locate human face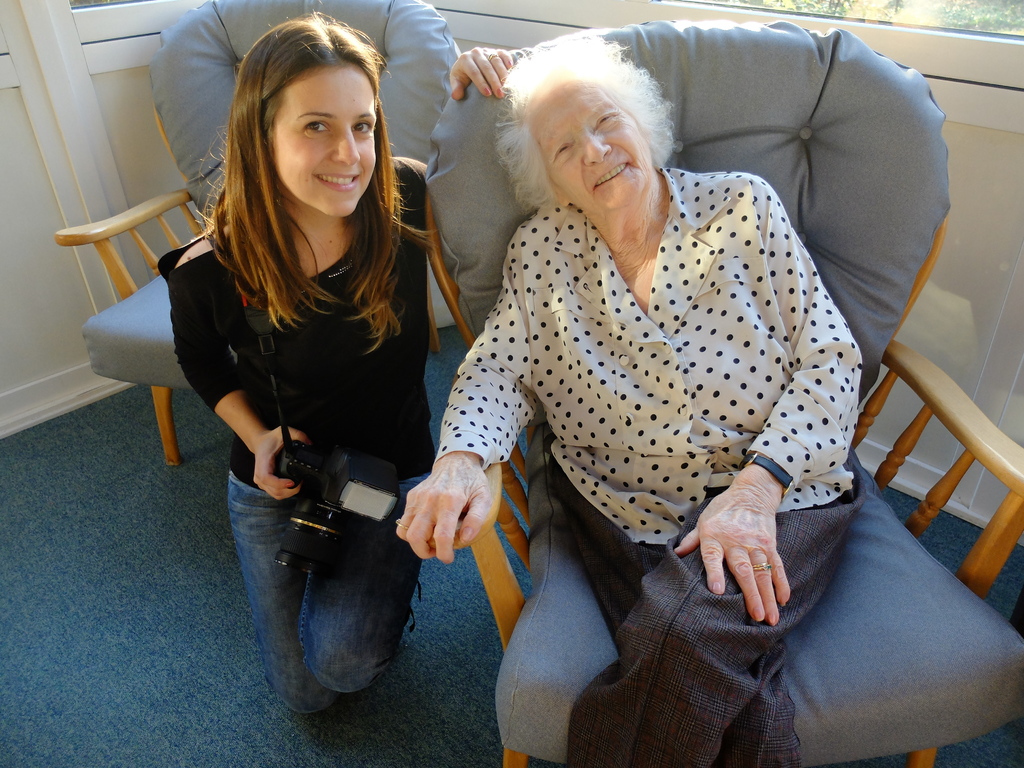
box=[263, 64, 381, 221]
